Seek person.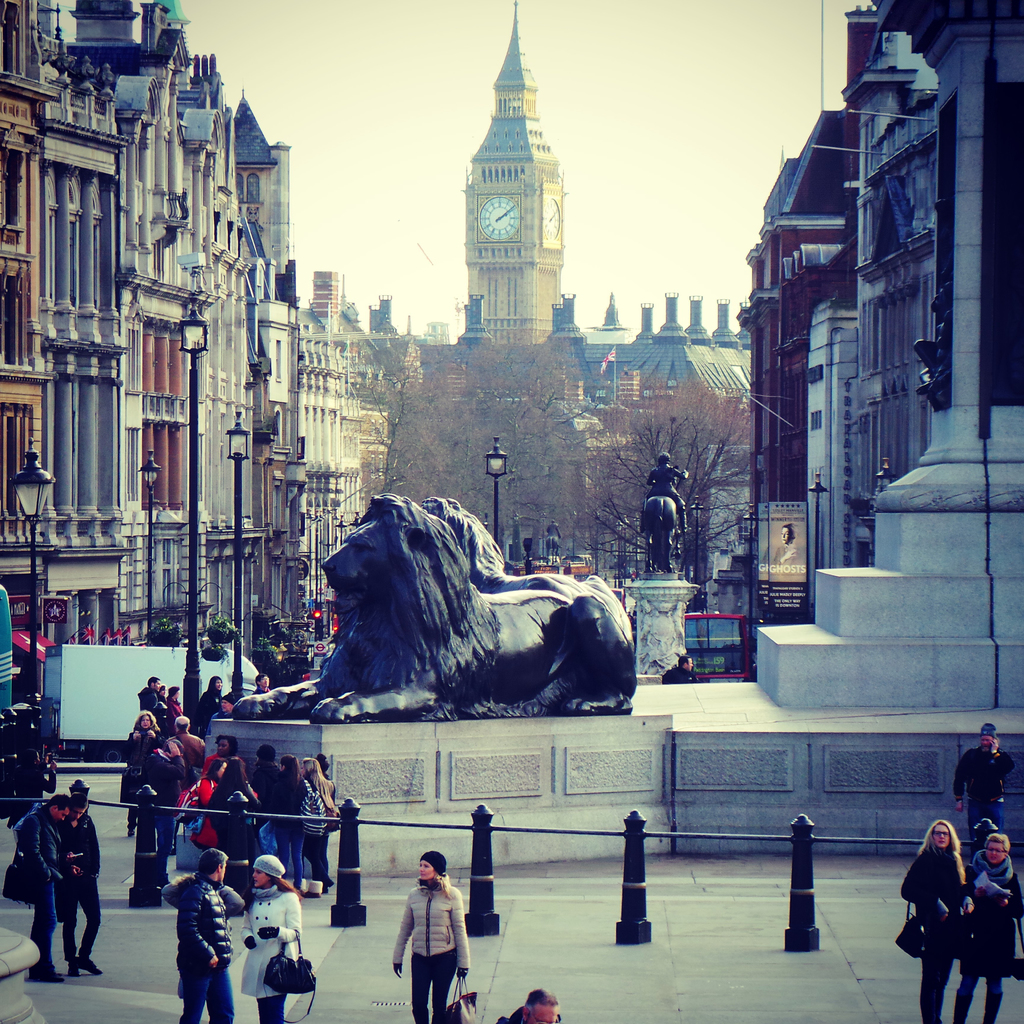
rect(946, 832, 1023, 1023).
